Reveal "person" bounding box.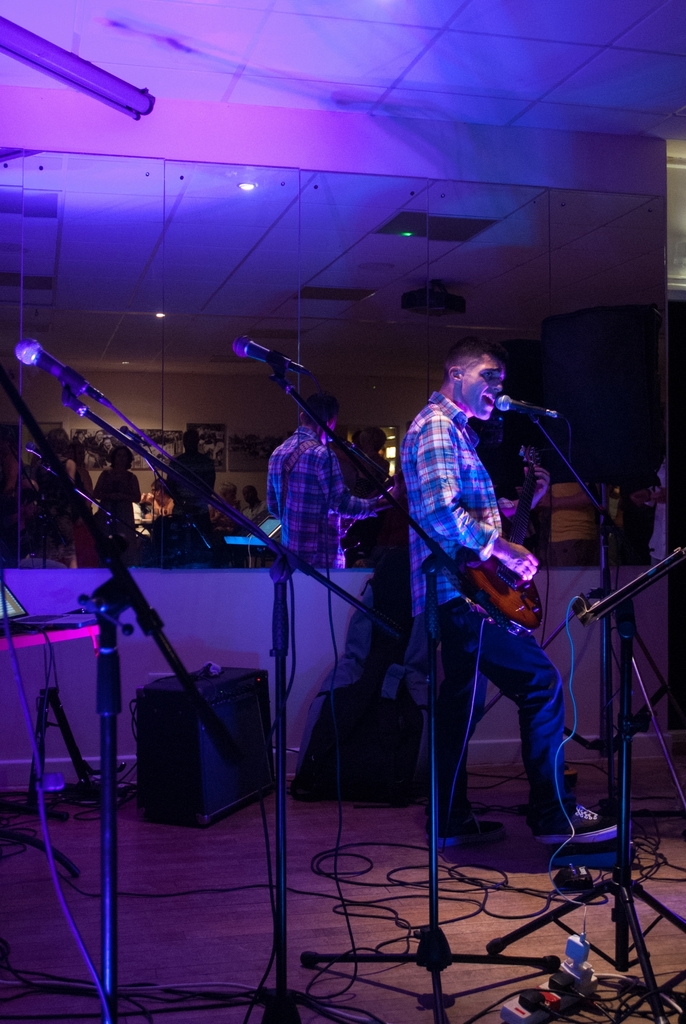
Revealed: [x1=398, y1=290, x2=574, y2=906].
